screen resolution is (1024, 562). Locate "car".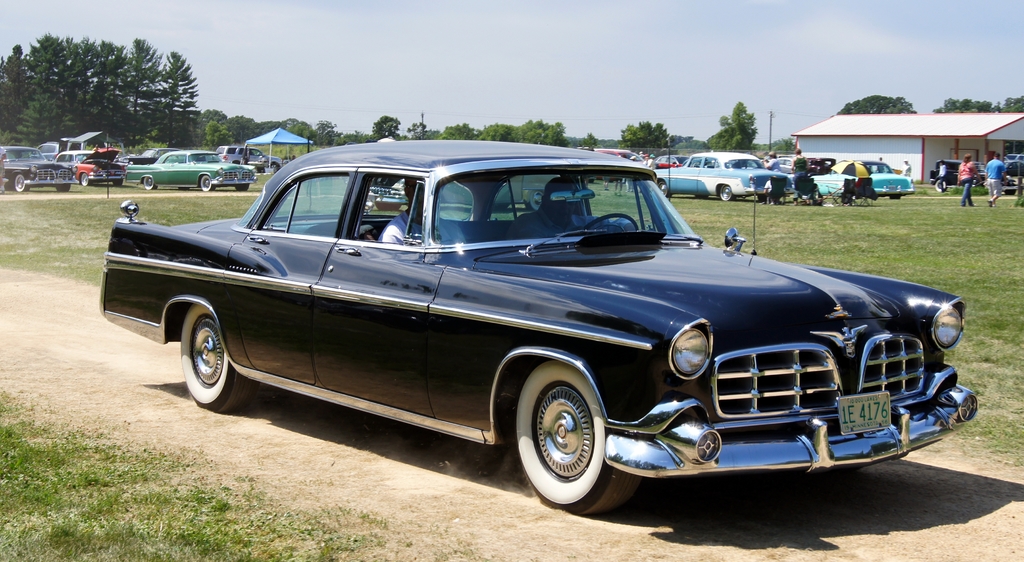
<box>653,154,796,197</box>.
